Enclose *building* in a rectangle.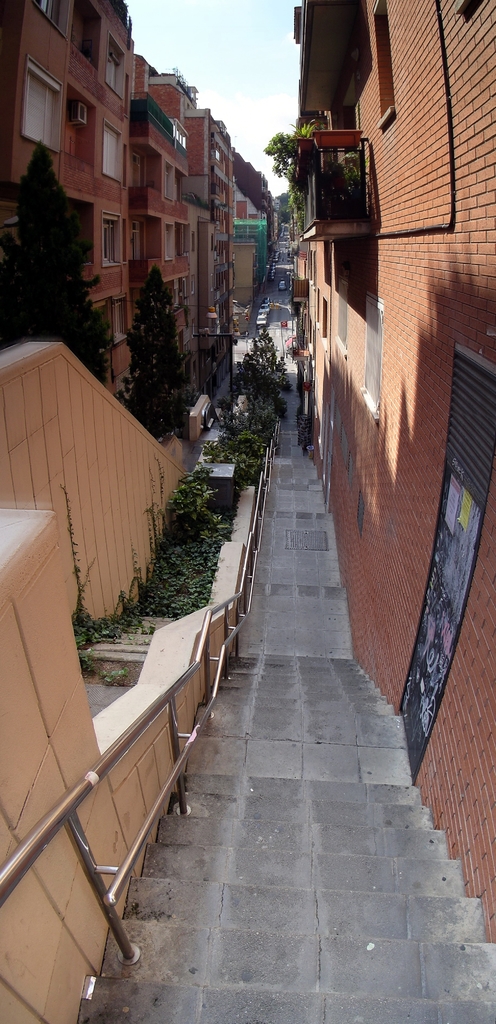
locate(294, 0, 495, 956).
